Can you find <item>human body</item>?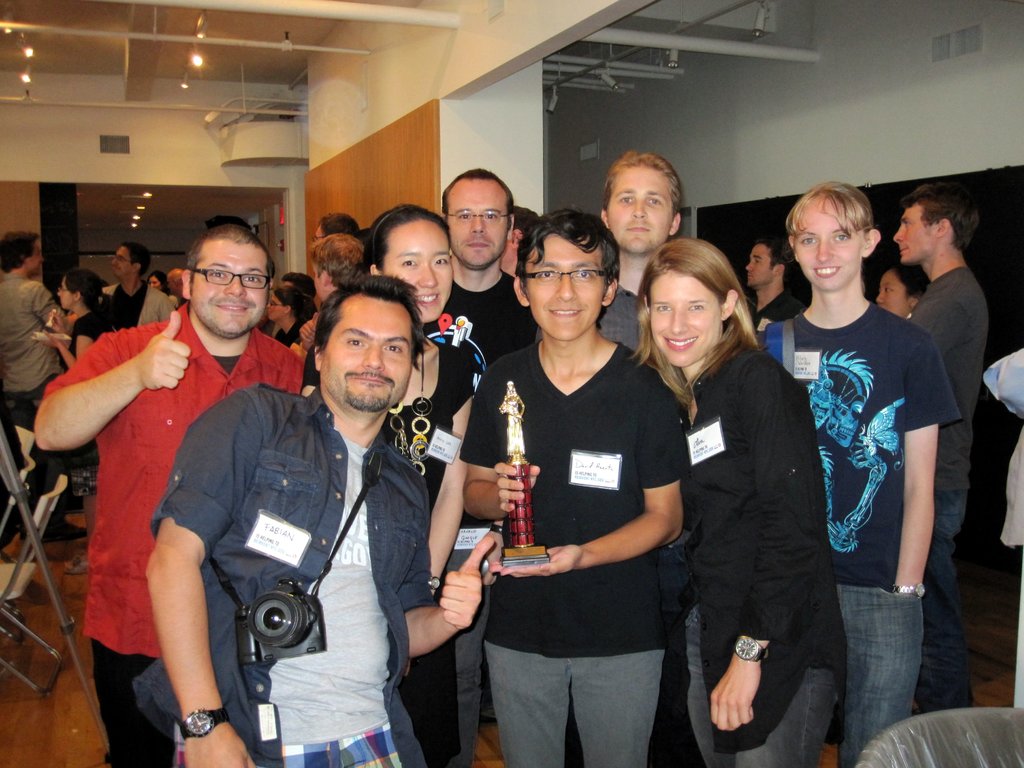
Yes, bounding box: [758,298,960,767].
